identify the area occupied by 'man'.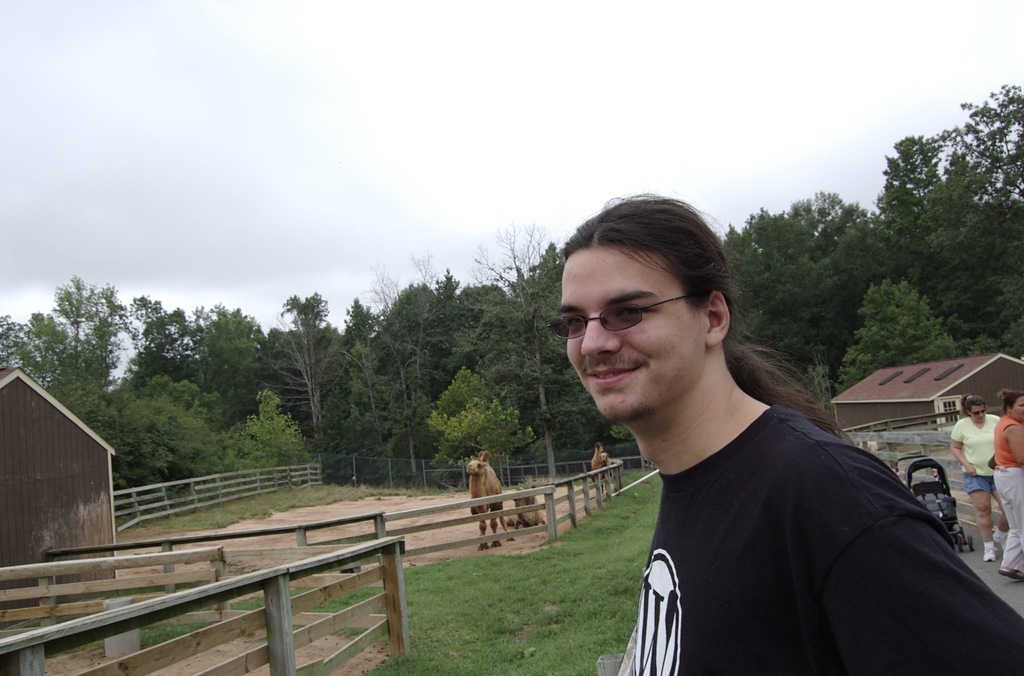
Area: region(553, 189, 1023, 675).
